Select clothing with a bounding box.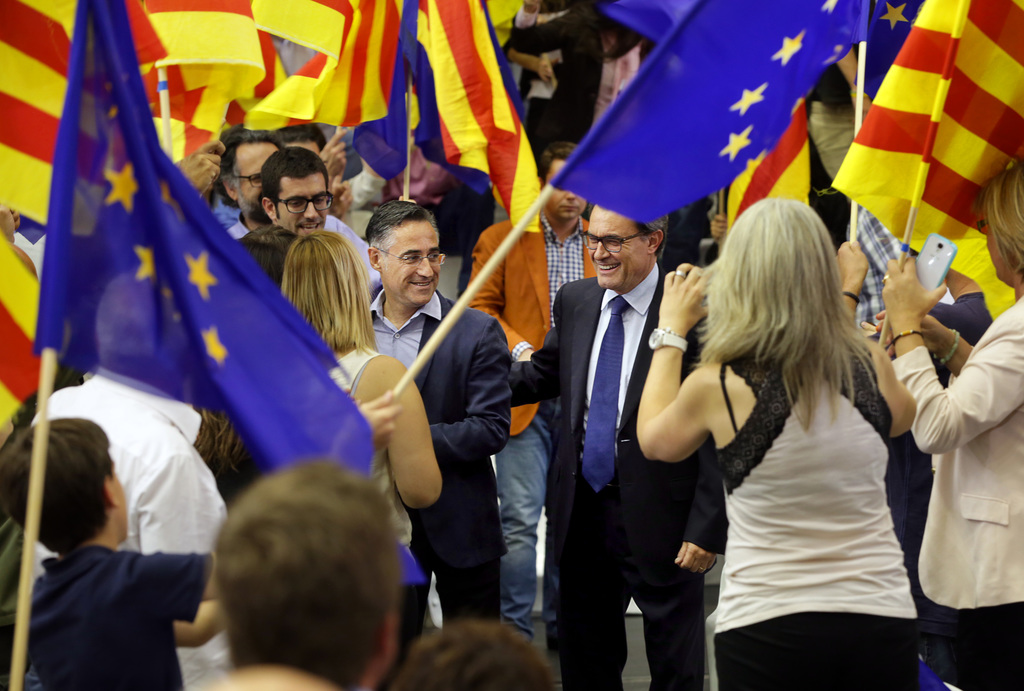
bbox=[28, 354, 231, 690].
